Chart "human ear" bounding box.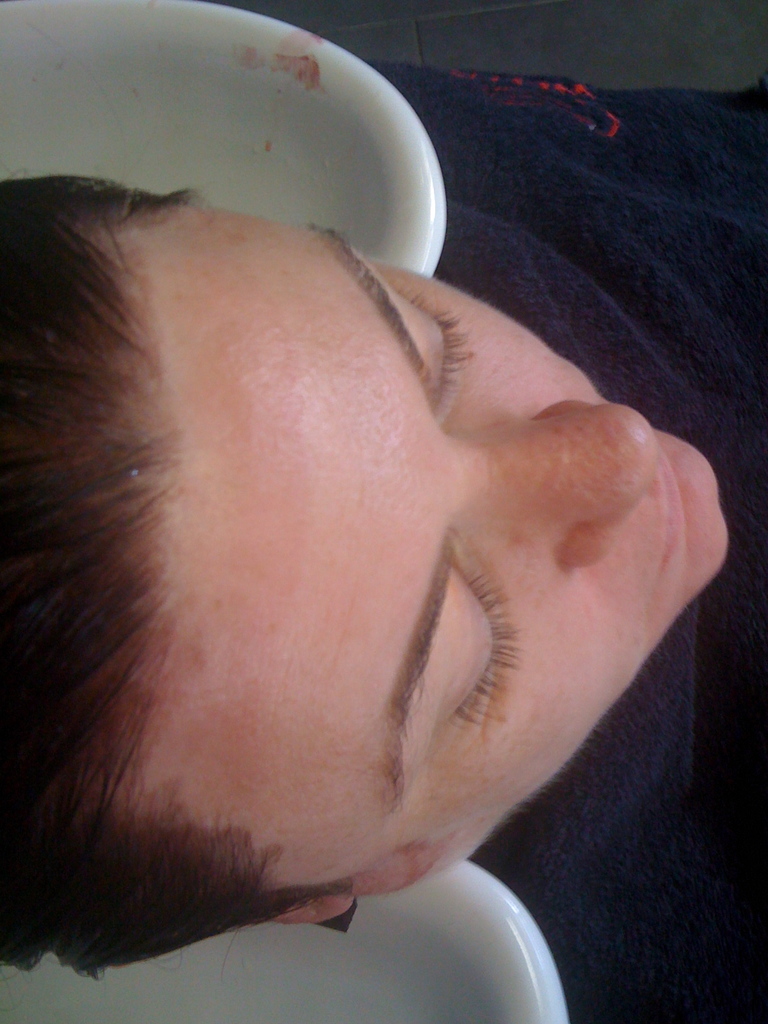
Charted: (269,901,350,920).
